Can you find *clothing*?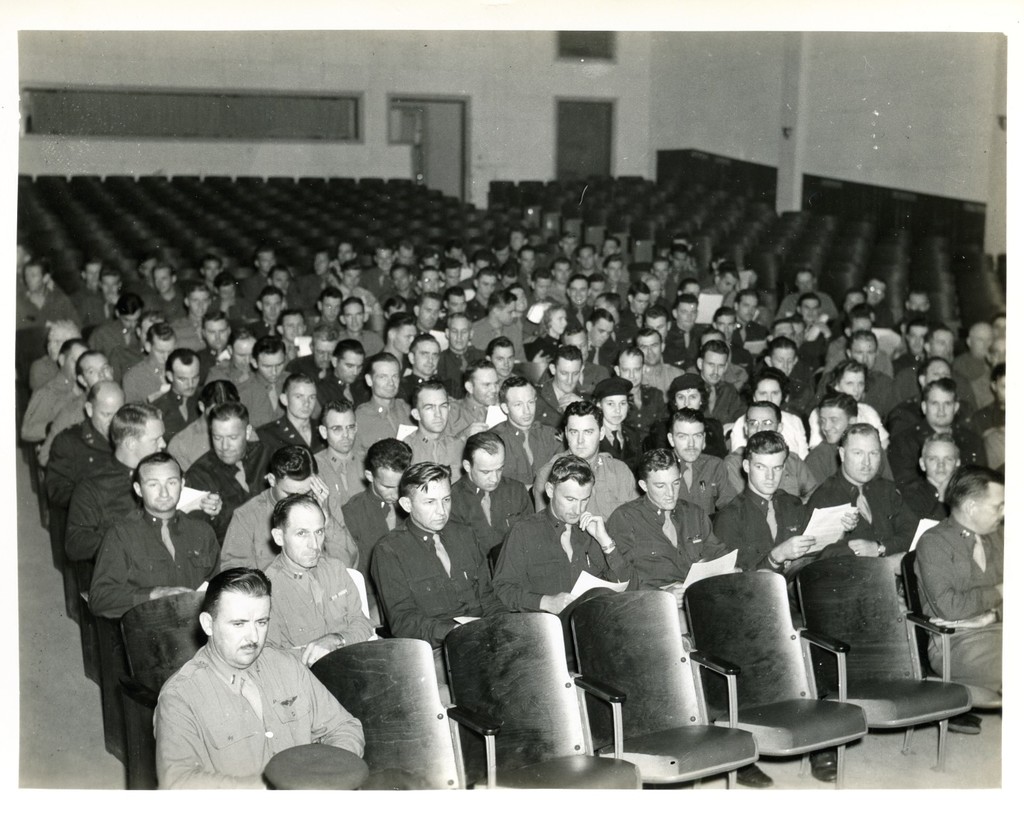
Yes, bounding box: <bbox>337, 327, 383, 358</bbox>.
